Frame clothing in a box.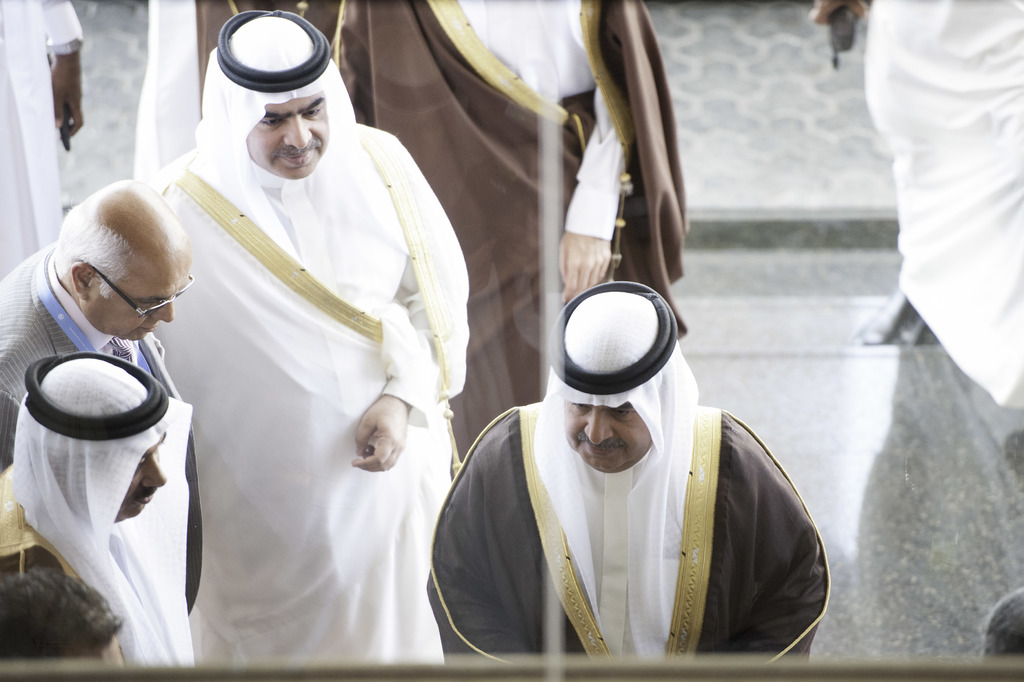
{"left": 0, "top": 350, "right": 196, "bottom": 670}.
